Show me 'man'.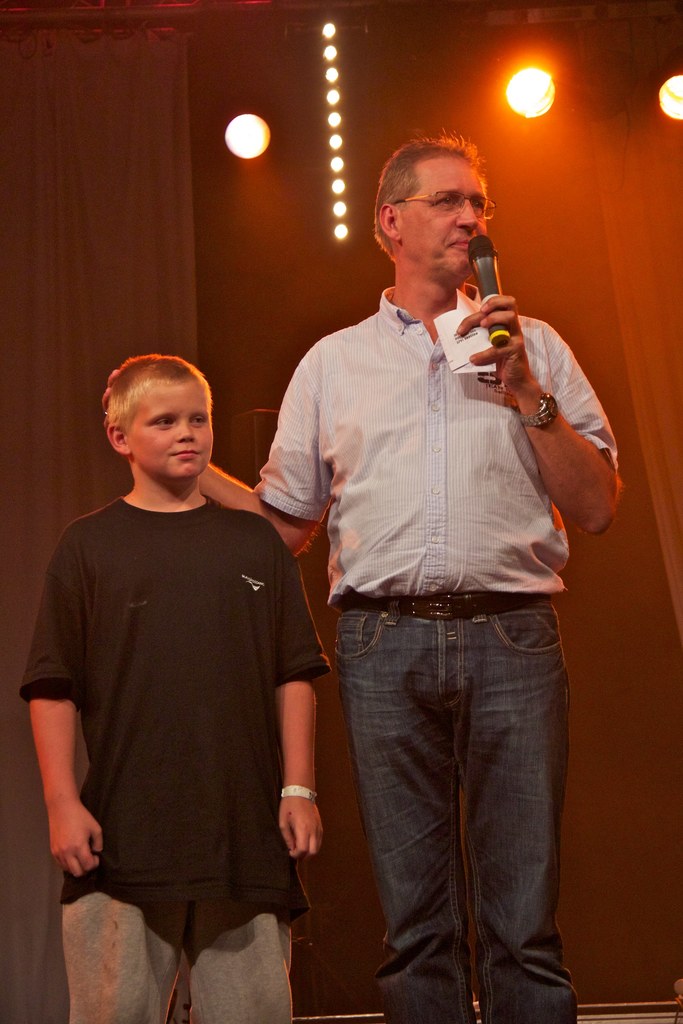
'man' is here: crop(183, 186, 557, 989).
